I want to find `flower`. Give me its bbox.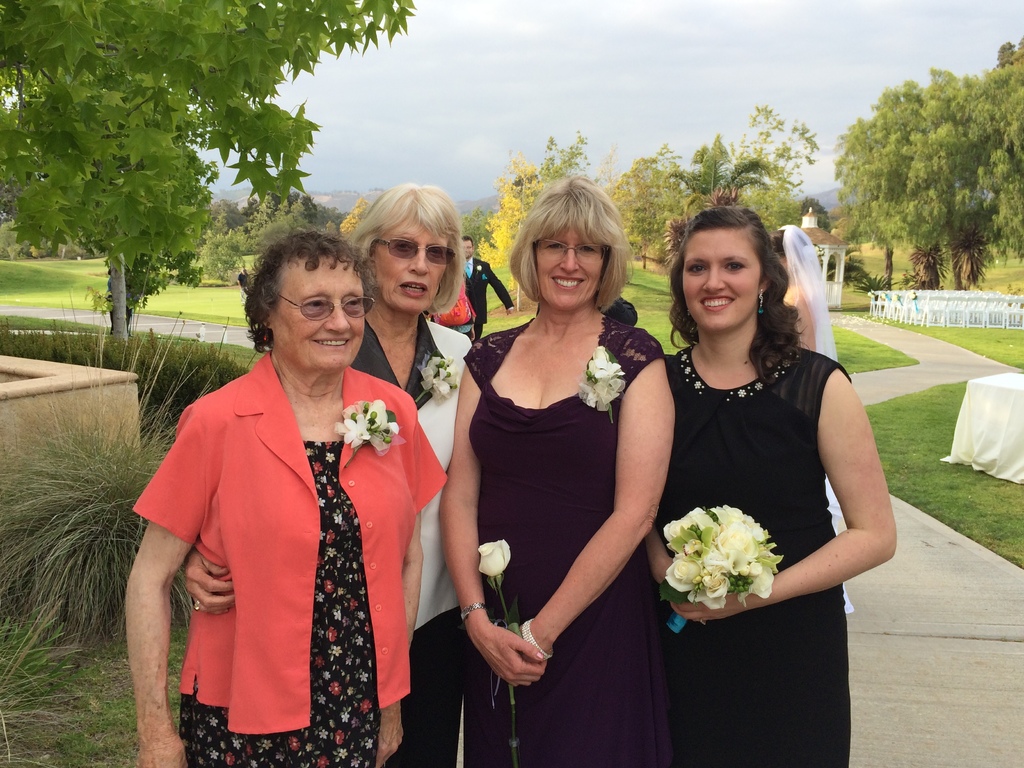
{"left": 418, "top": 355, "right": 458, "bottom": 400}.
